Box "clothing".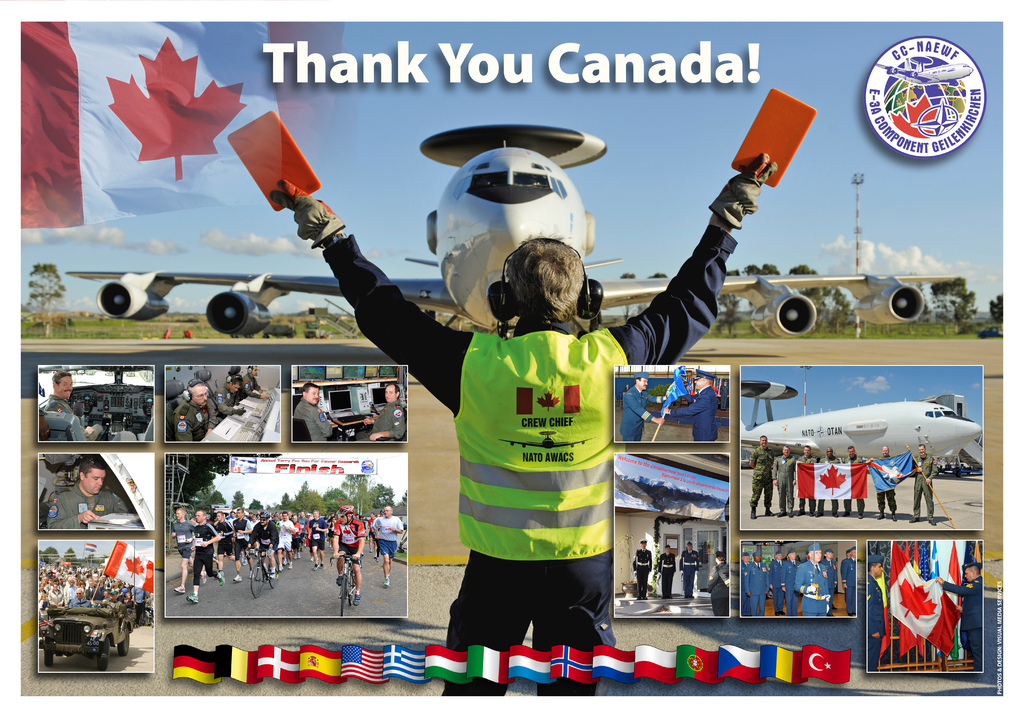
bbox=[822, 559, 834, 613].
